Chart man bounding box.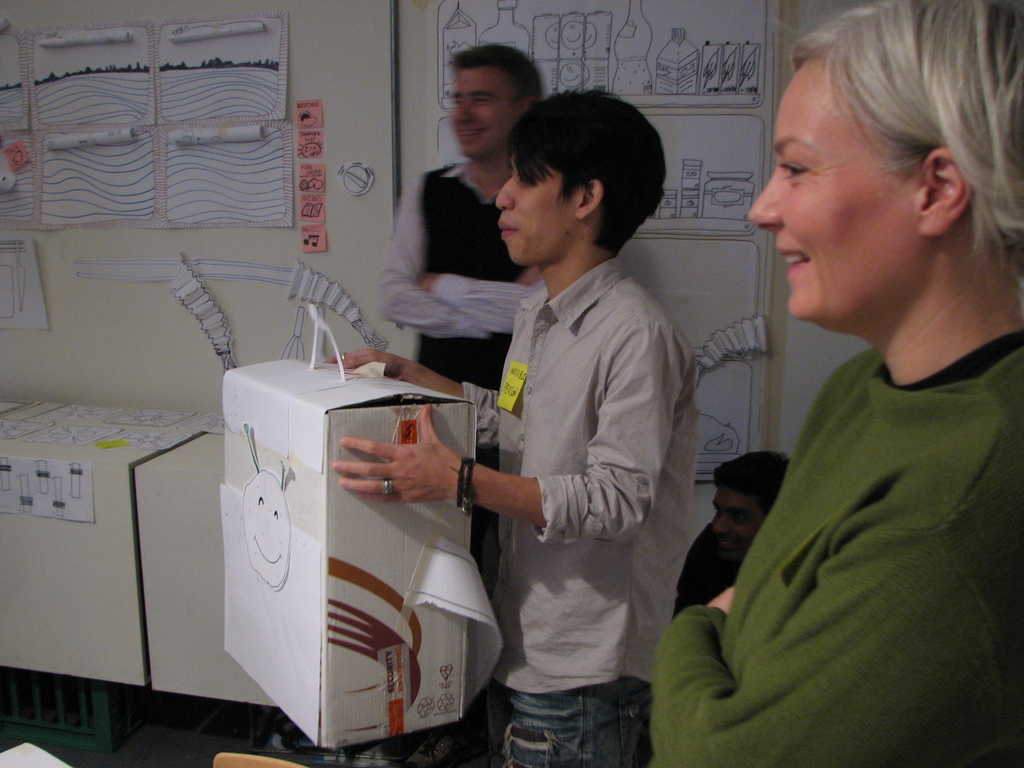
Charted: left=671, top=452, right=789, bottom=621.
